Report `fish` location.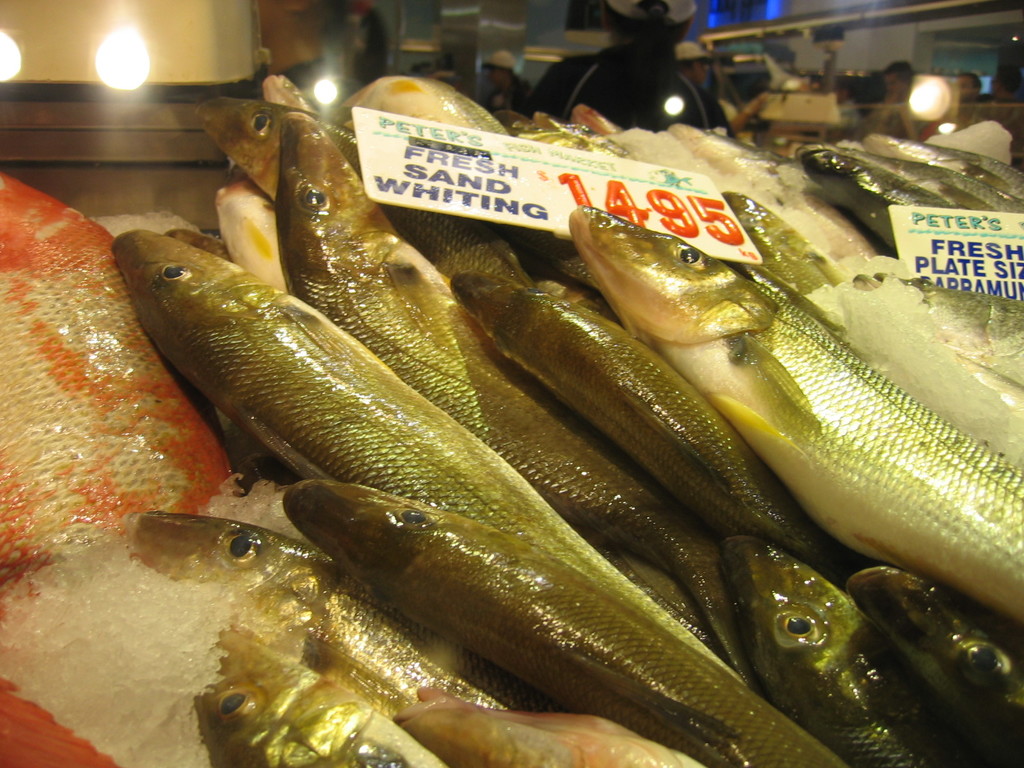
Report: <region>728, 186, 1023, 415</region>.
